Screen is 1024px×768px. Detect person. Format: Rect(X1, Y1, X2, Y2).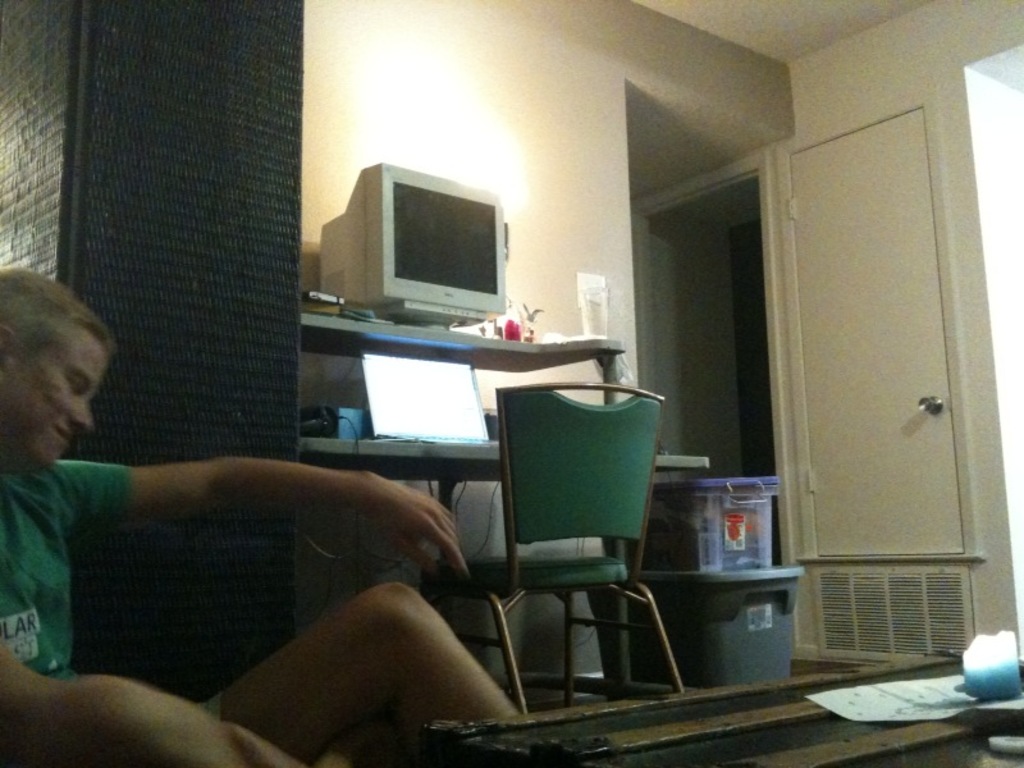
Rect(0, 268, 515, 767).
